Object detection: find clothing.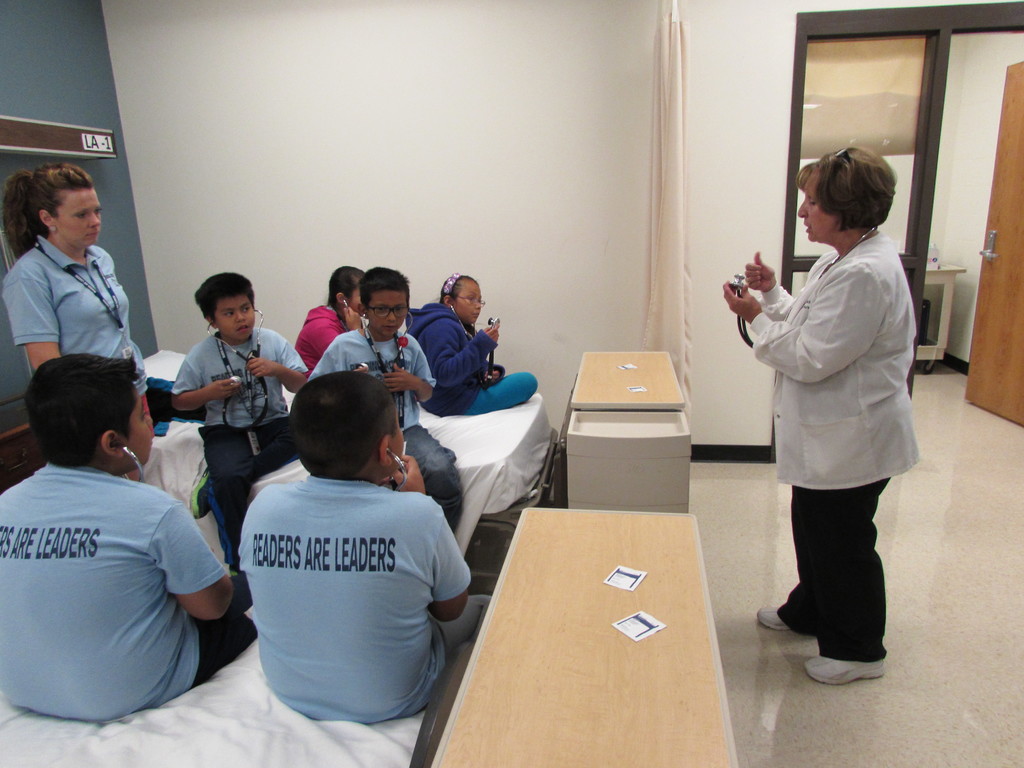
[left=0, top=232, right=158, bottom=441].
